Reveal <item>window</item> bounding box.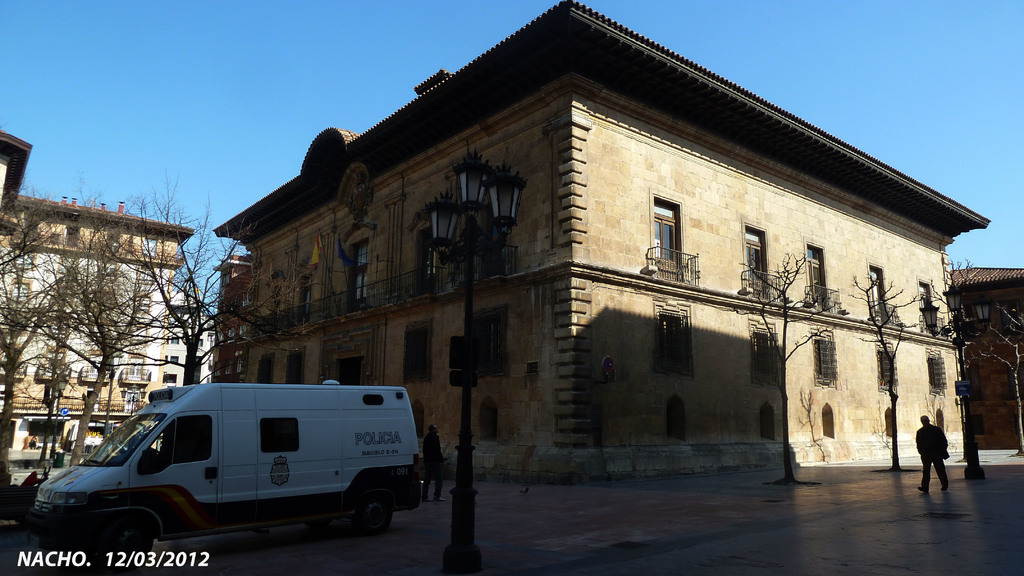
Revealed: box(89, 355, 105, 378).
